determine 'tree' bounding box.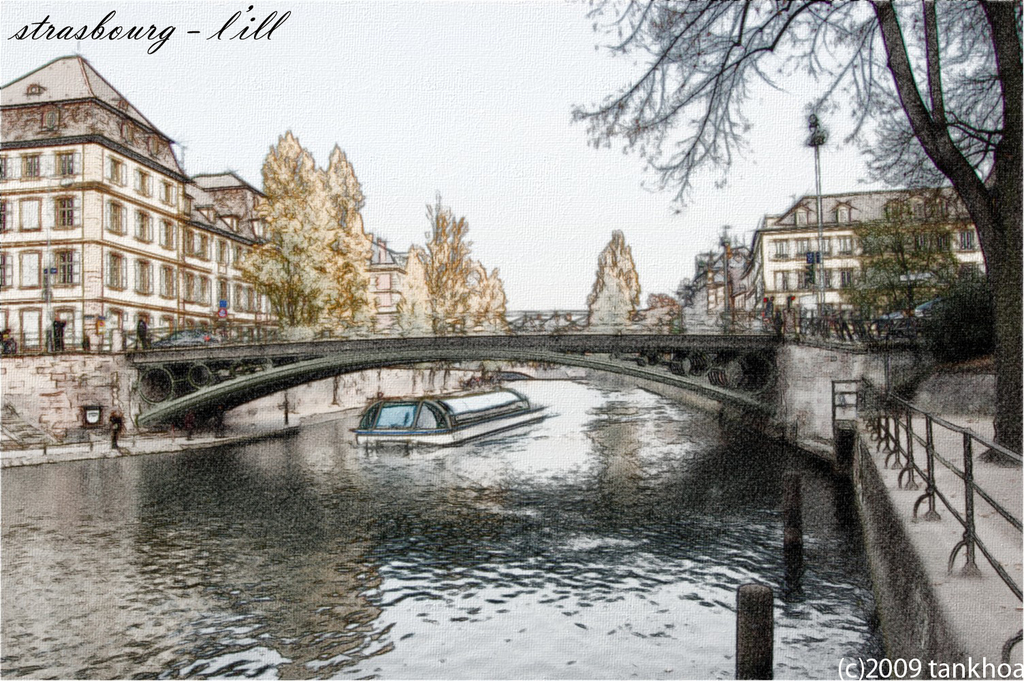
Determined: x1=568 y1=0 x2=1023 y2=475.
